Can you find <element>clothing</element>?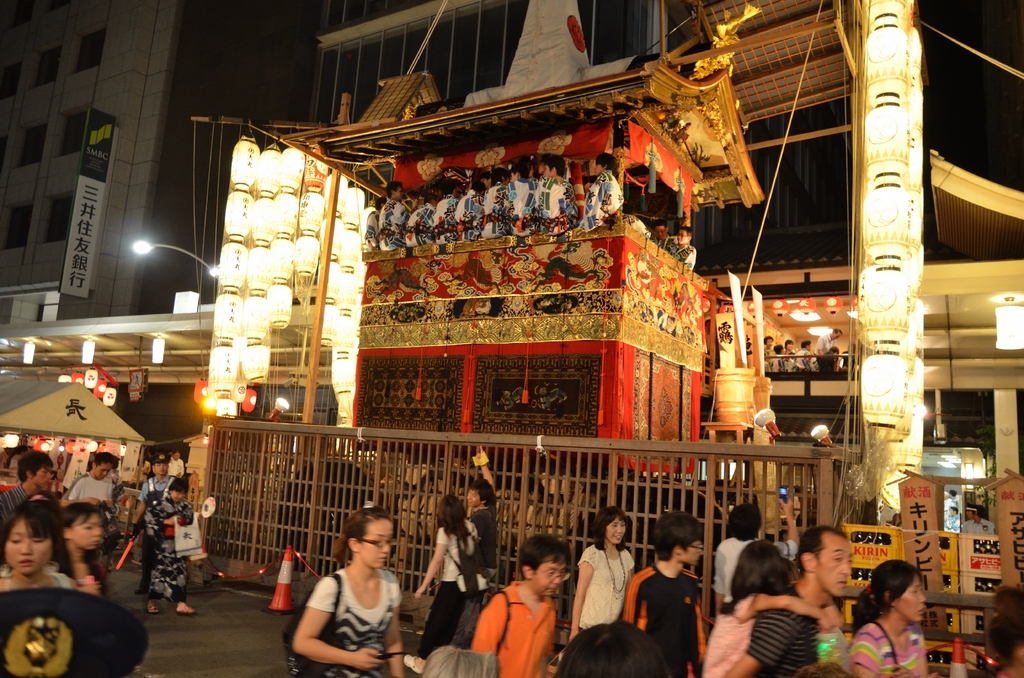
Yes, bounding box: [x1=840, y1=612, x2=936, y2=677].
